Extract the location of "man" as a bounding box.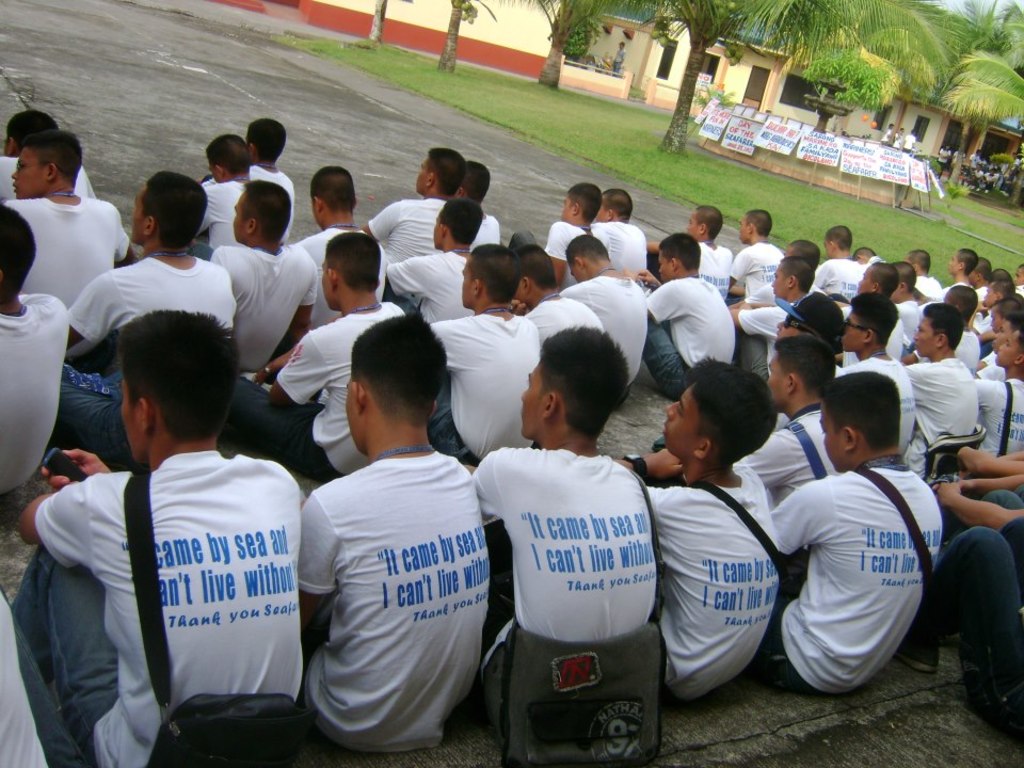
<box>893,244,1023,379</box>.
